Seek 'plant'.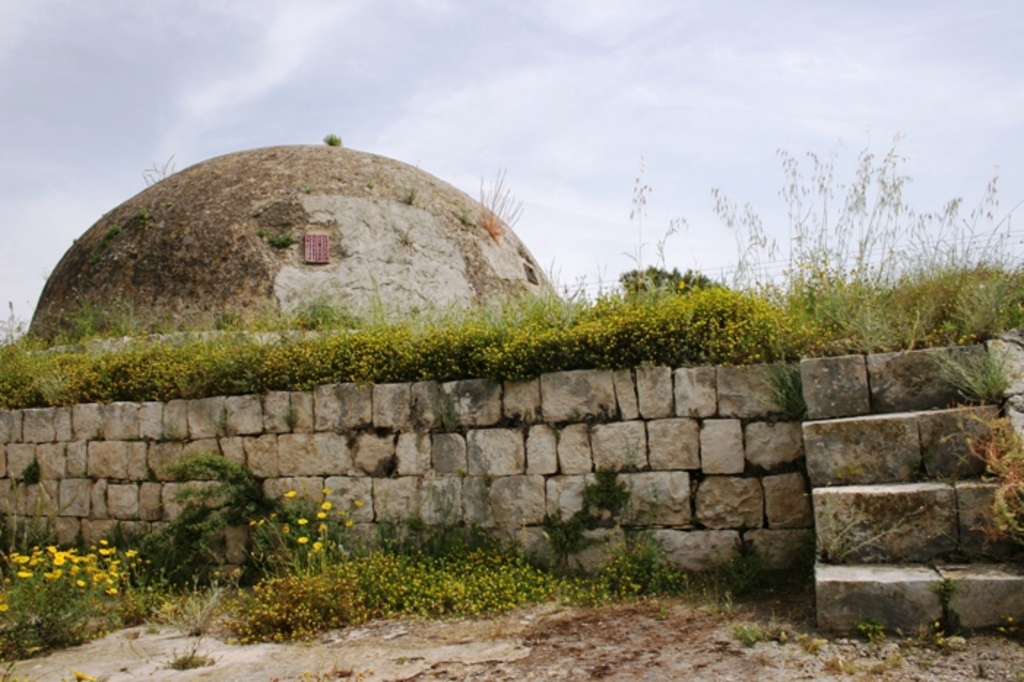
x1=3 y1=539 x2=142 y2=643.
